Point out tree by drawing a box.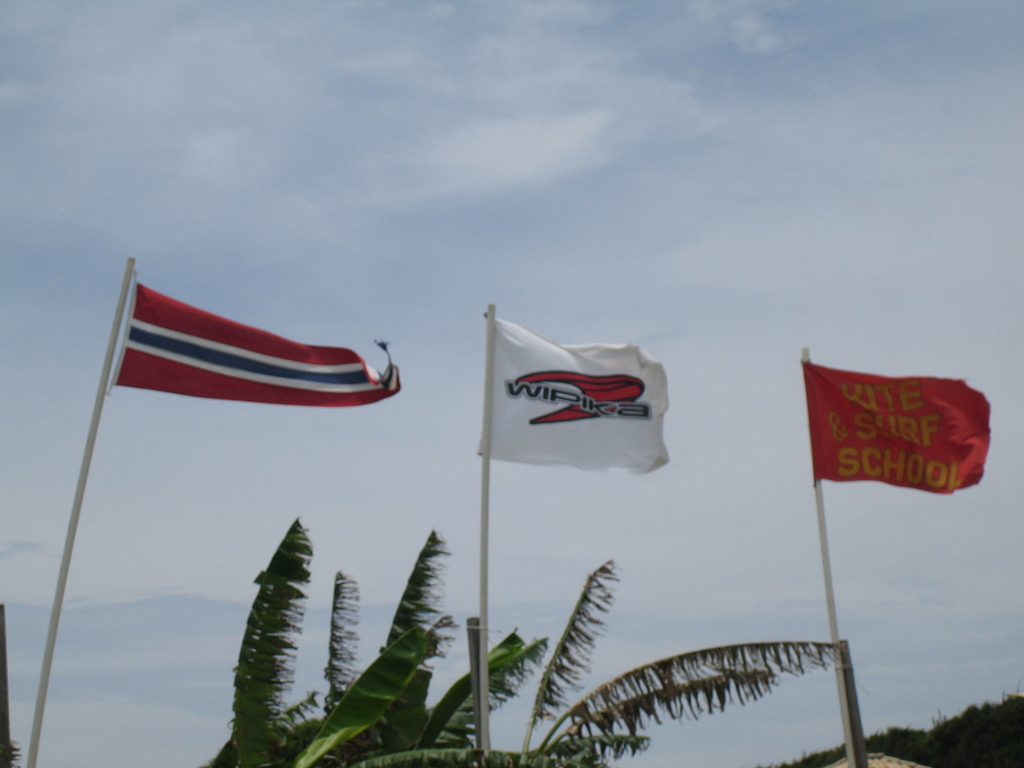
crop(776, 692, 1023, 757).
